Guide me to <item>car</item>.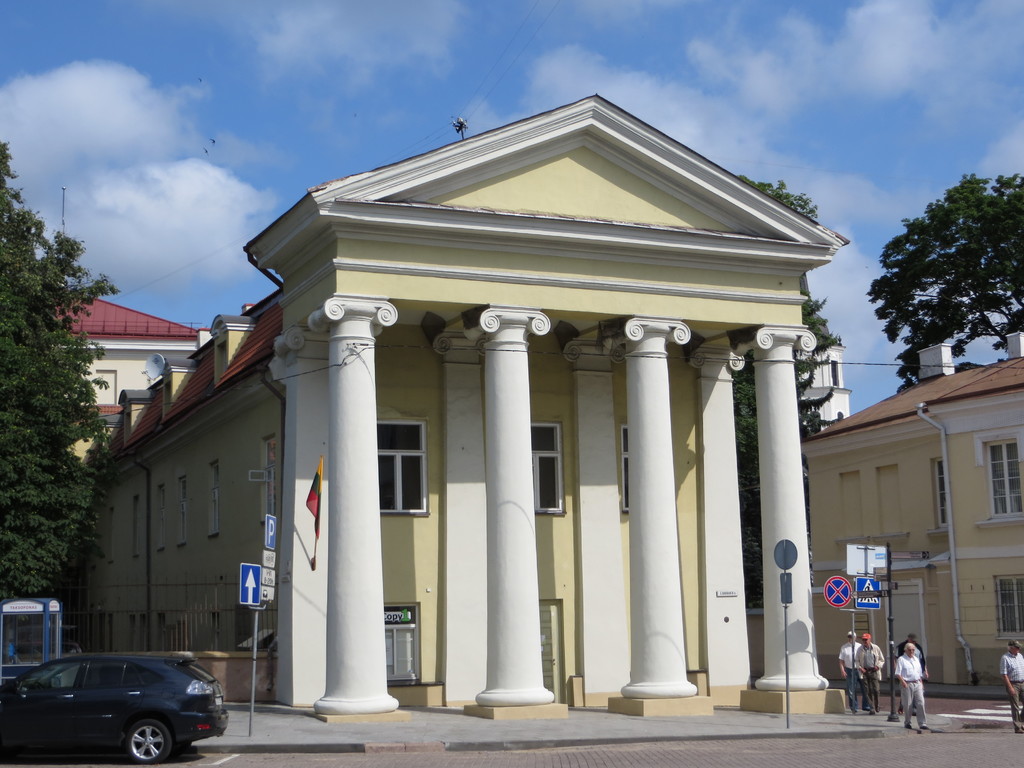
Guidance: 0:647:230:767.
